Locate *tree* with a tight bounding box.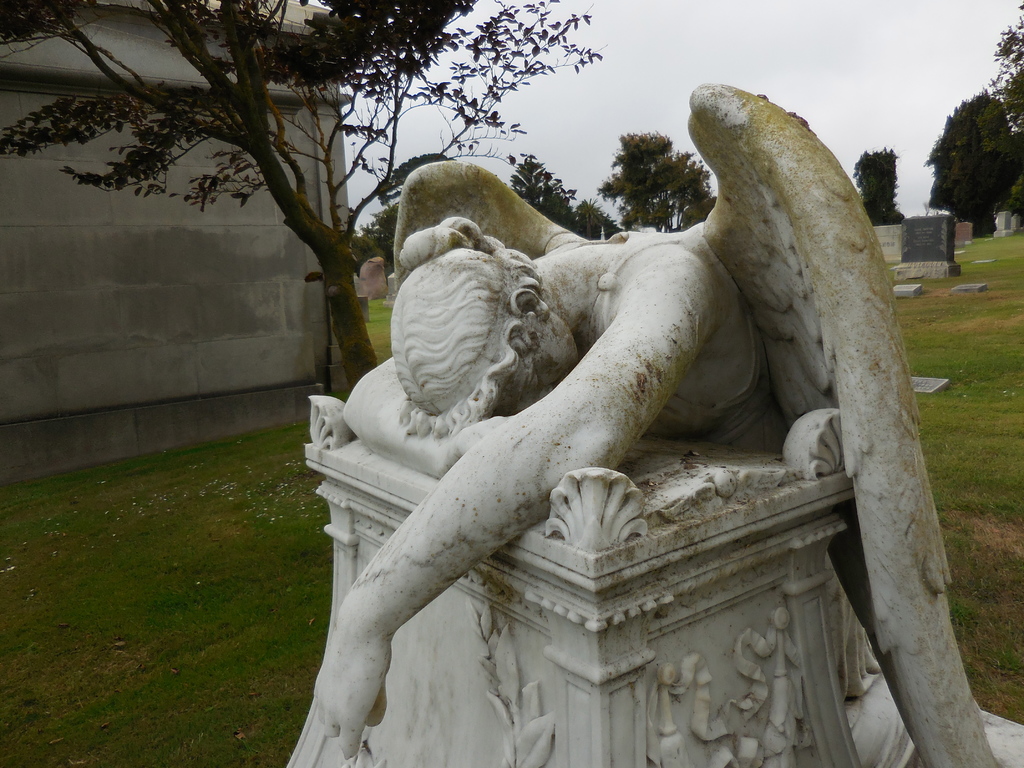
<region>981, 2, 1023, 142</region>.
